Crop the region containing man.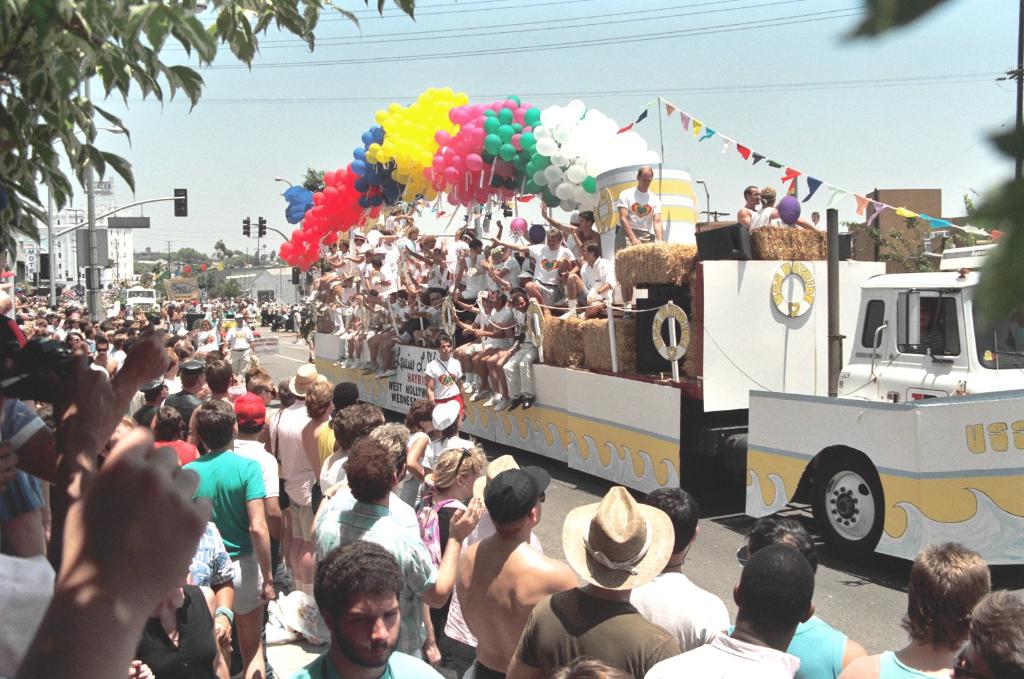
Crop region: bbox=(637, 544, 809, 678).
